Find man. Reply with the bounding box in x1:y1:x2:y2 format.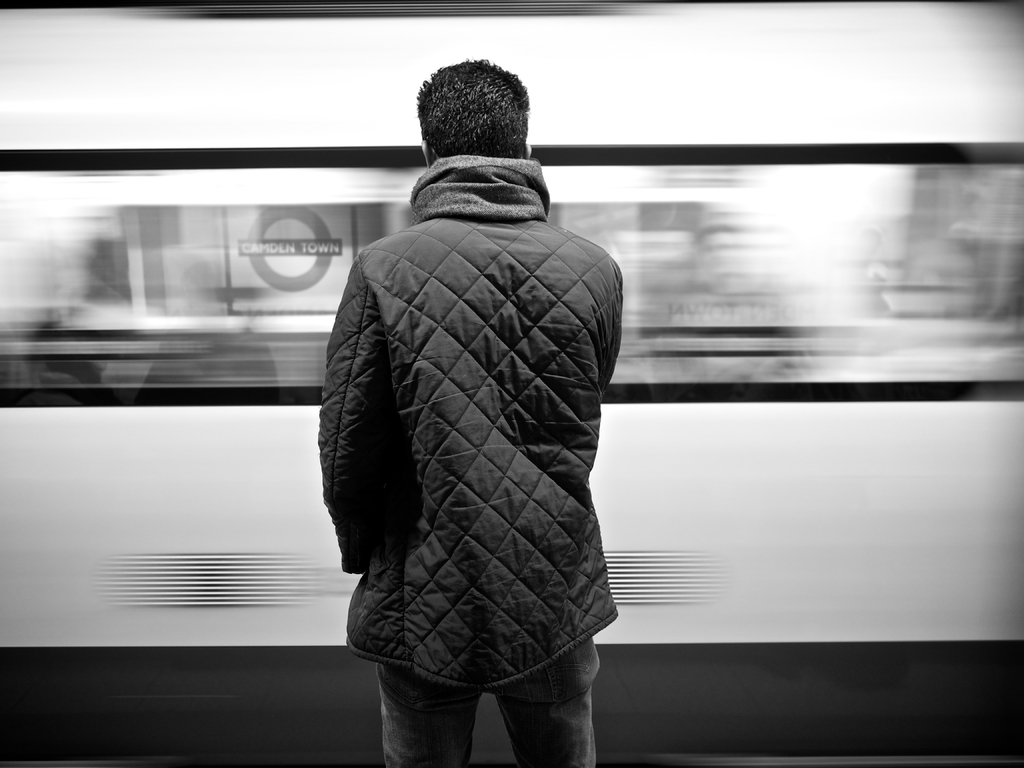
309:90:646:767.
